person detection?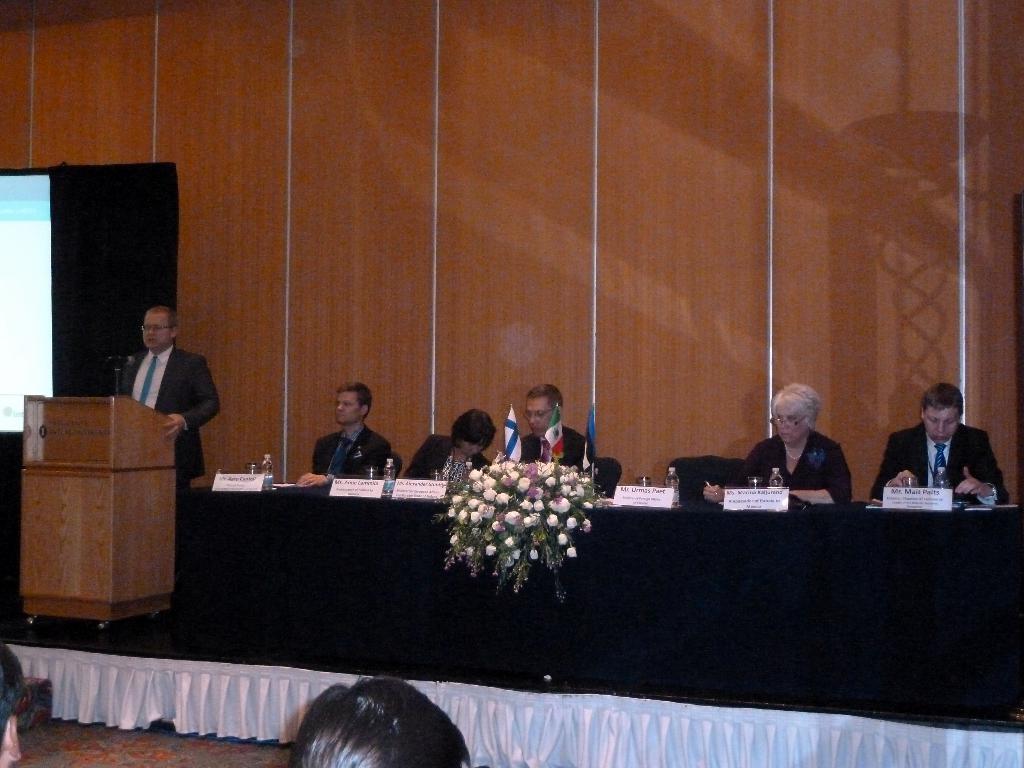
box=[0, 639, 30, 767]
